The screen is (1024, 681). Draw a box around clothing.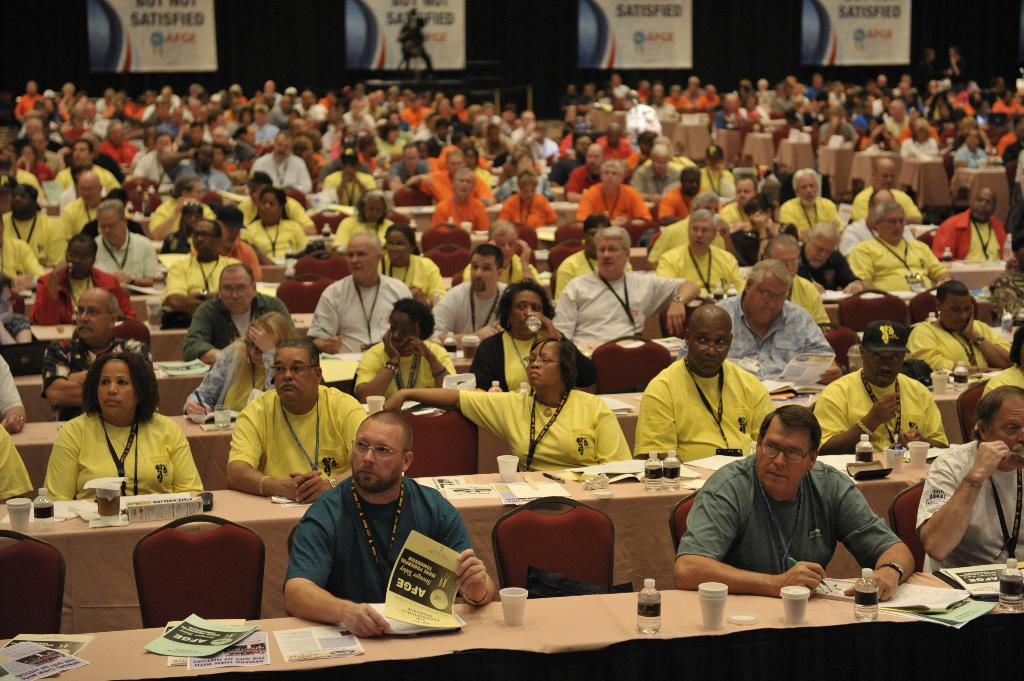
l=158, t=120, r=177, b=137.
